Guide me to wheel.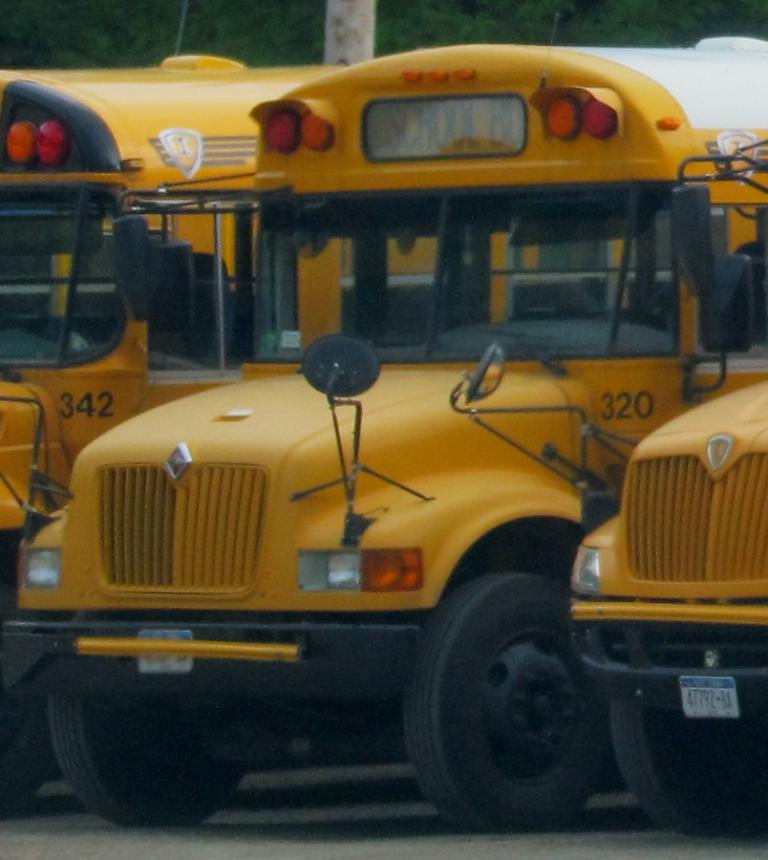
Guidance: (x1=0, y1=570, x2=52, y2=807).
